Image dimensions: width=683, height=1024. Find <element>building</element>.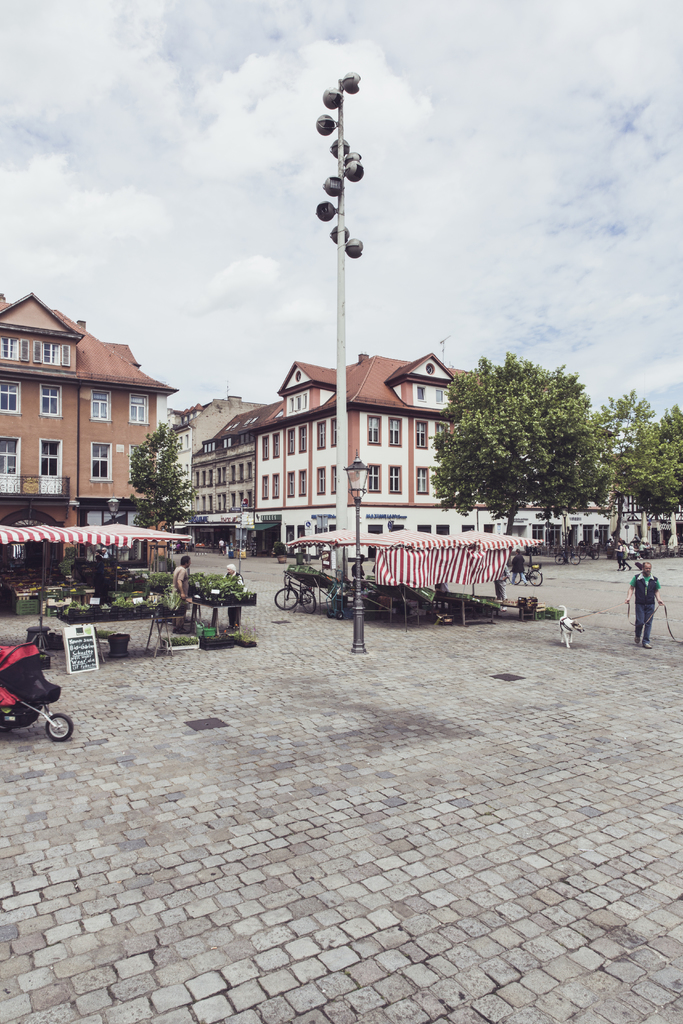
{"x1": 189, "y1": 346, "x2": 618, "y2": 556}.
